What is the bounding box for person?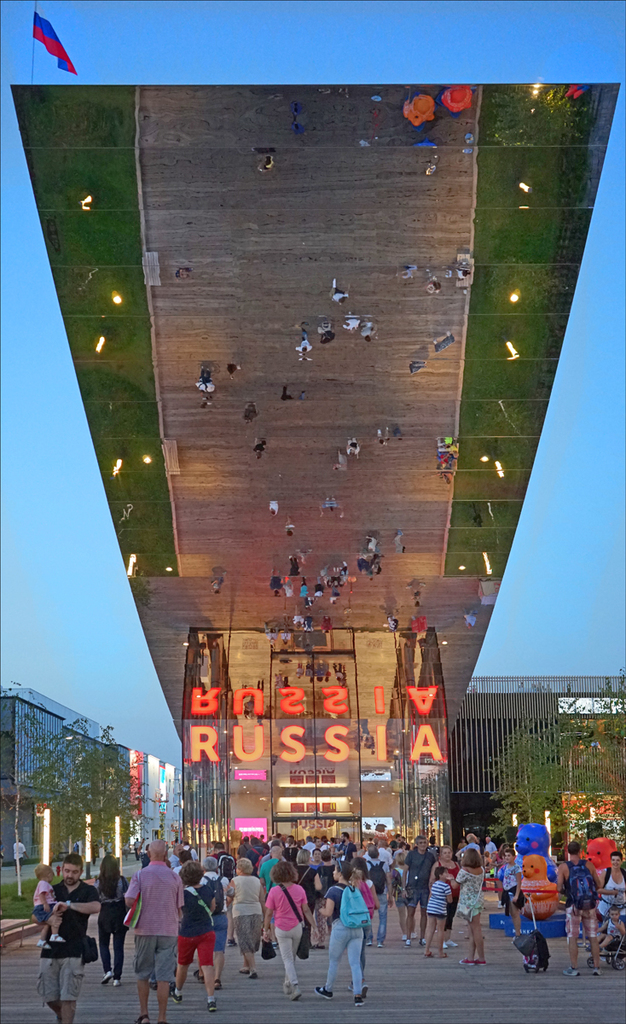
[10,833,26,875].
